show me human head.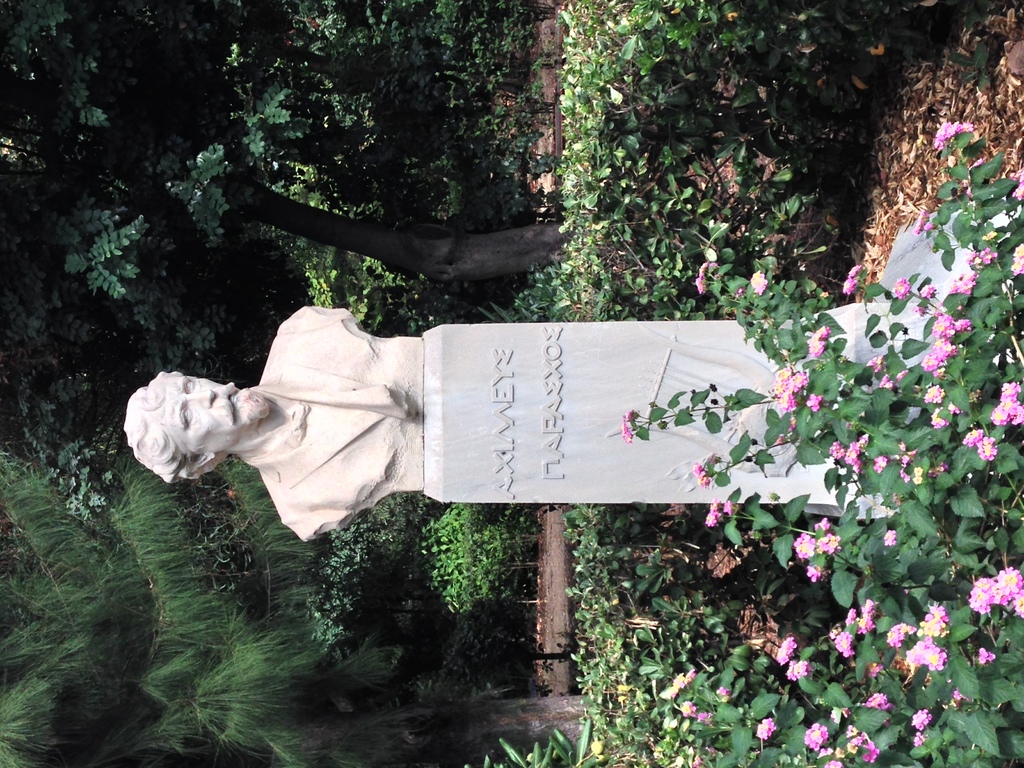
human head is here: Rect(124, 365, 282, 489).
